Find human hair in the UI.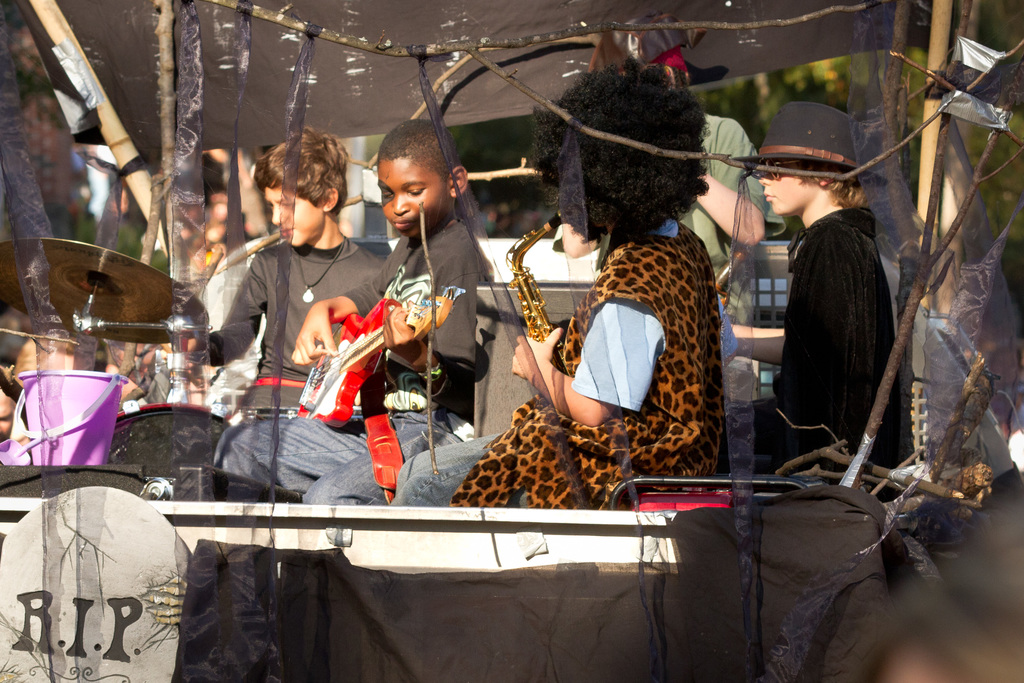
UI element at 254, 119, 350, 222.
